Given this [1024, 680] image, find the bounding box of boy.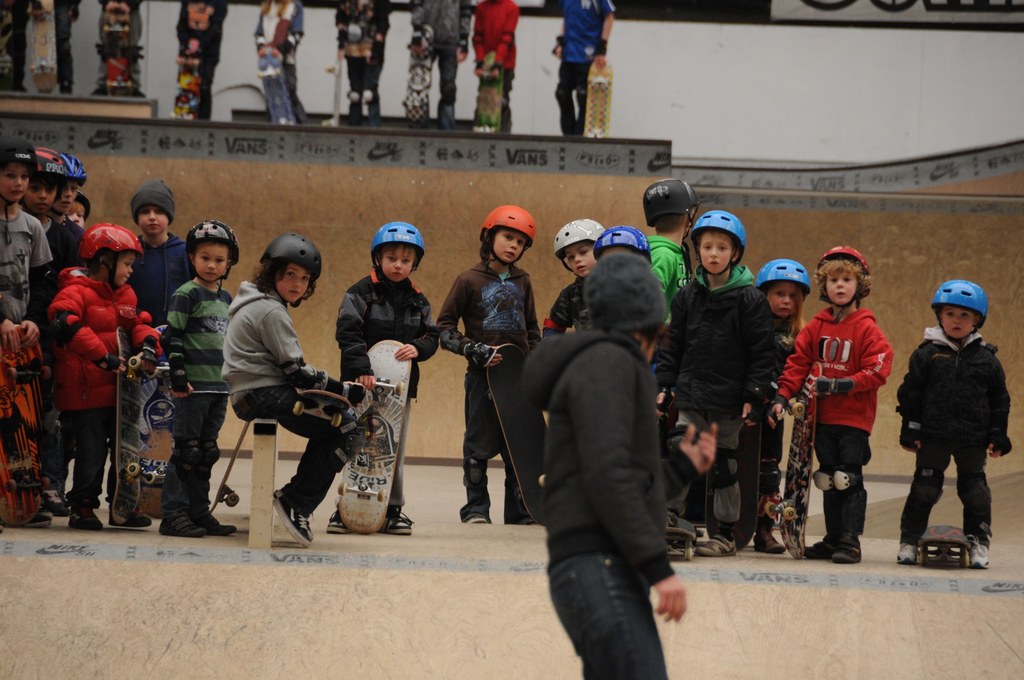
rect(645, 211, 776, 557).
